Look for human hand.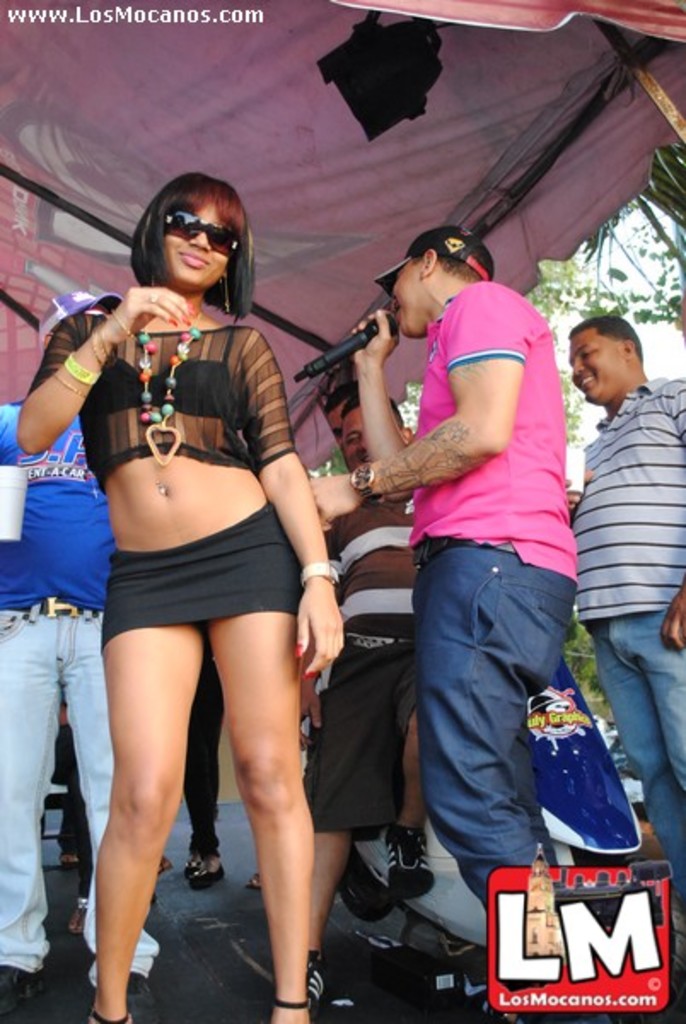
Found: rect(304, 469, 363, 538).
